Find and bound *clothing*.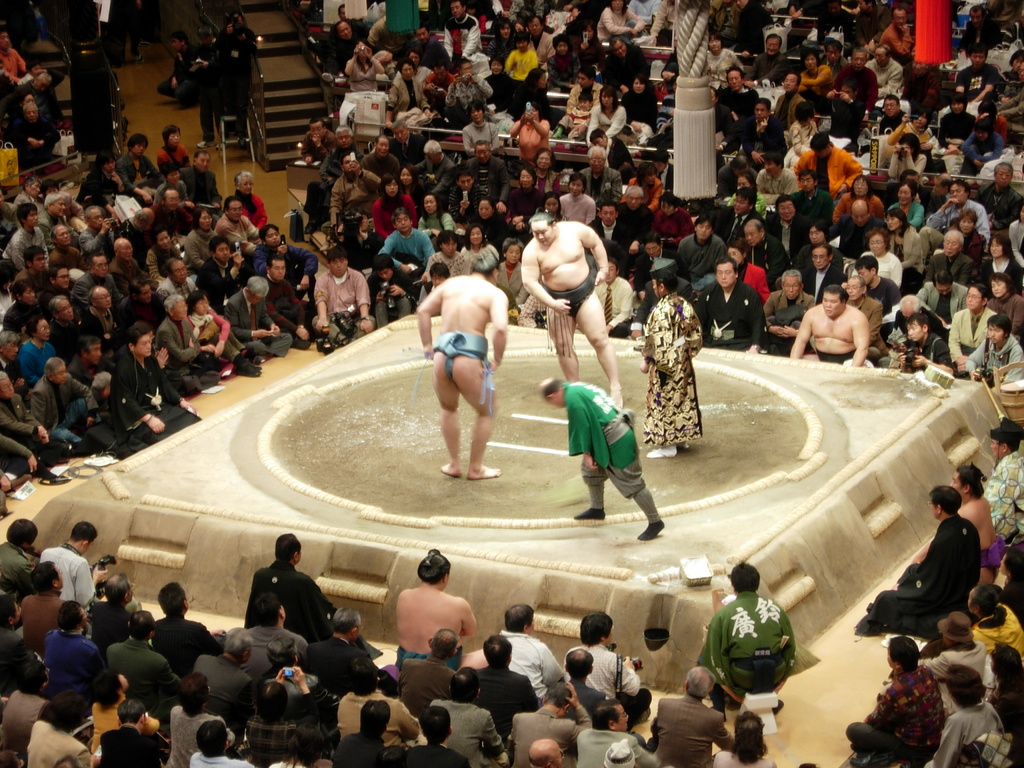
Bound: [654,695,728,767].
